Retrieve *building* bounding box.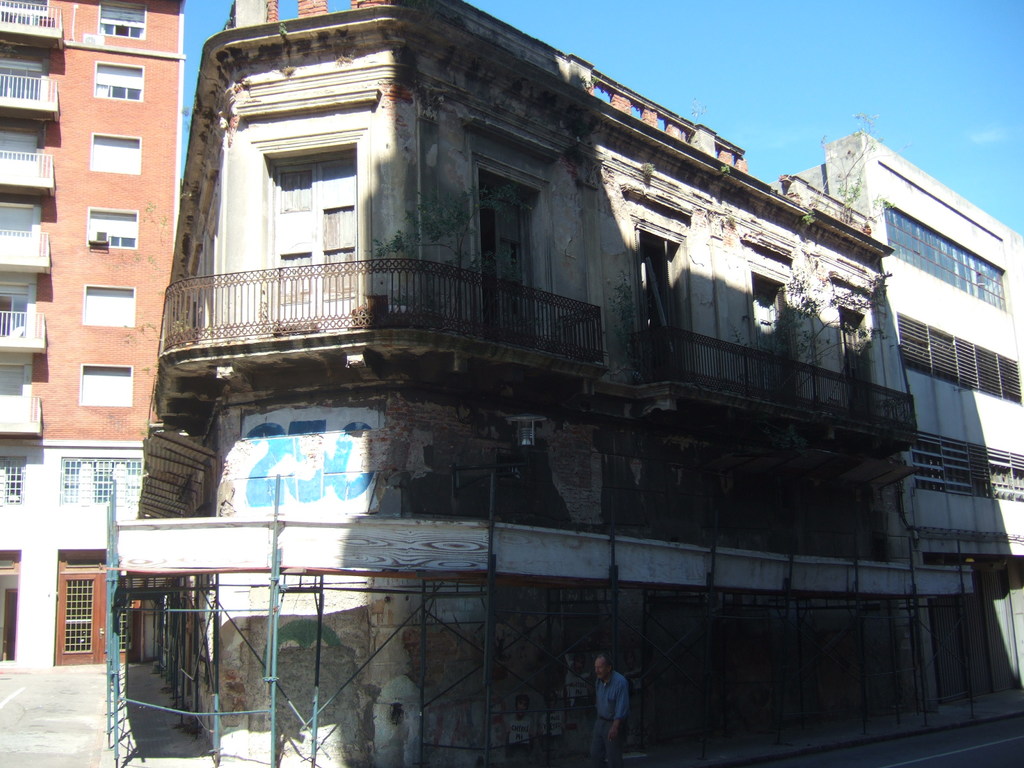
Bounding box: box=[789, 130, 1023, 723].
